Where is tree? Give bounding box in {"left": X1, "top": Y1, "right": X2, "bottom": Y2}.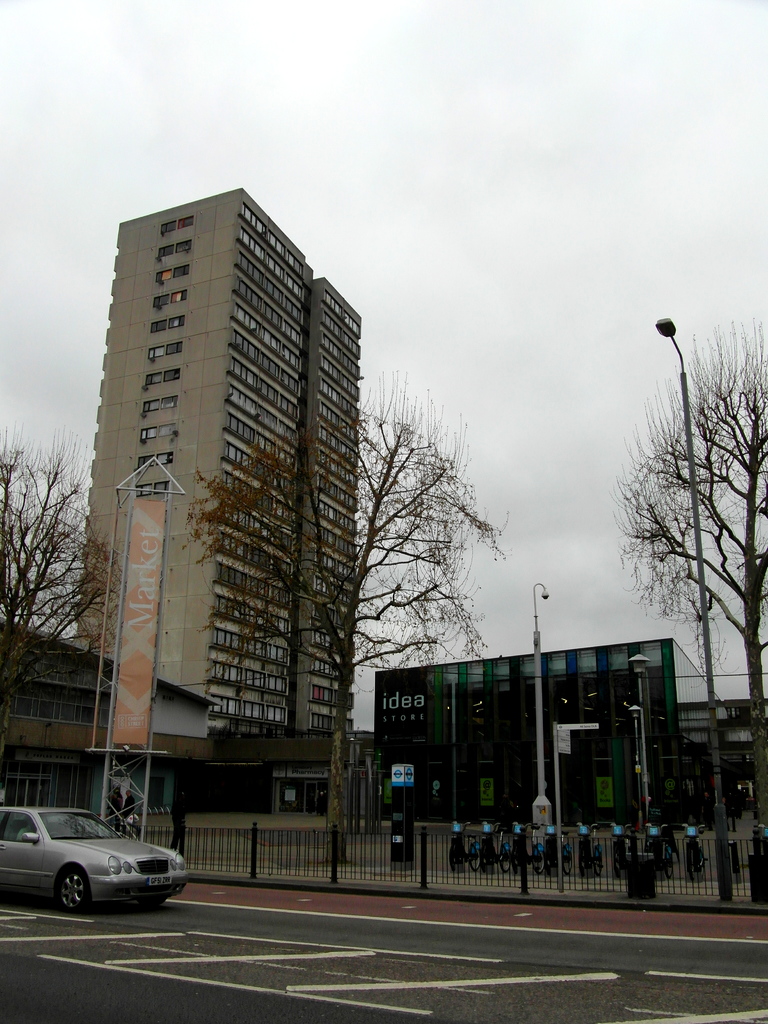
{"left": 180, "top": 371, "right": 513, "bottom": 858}.
